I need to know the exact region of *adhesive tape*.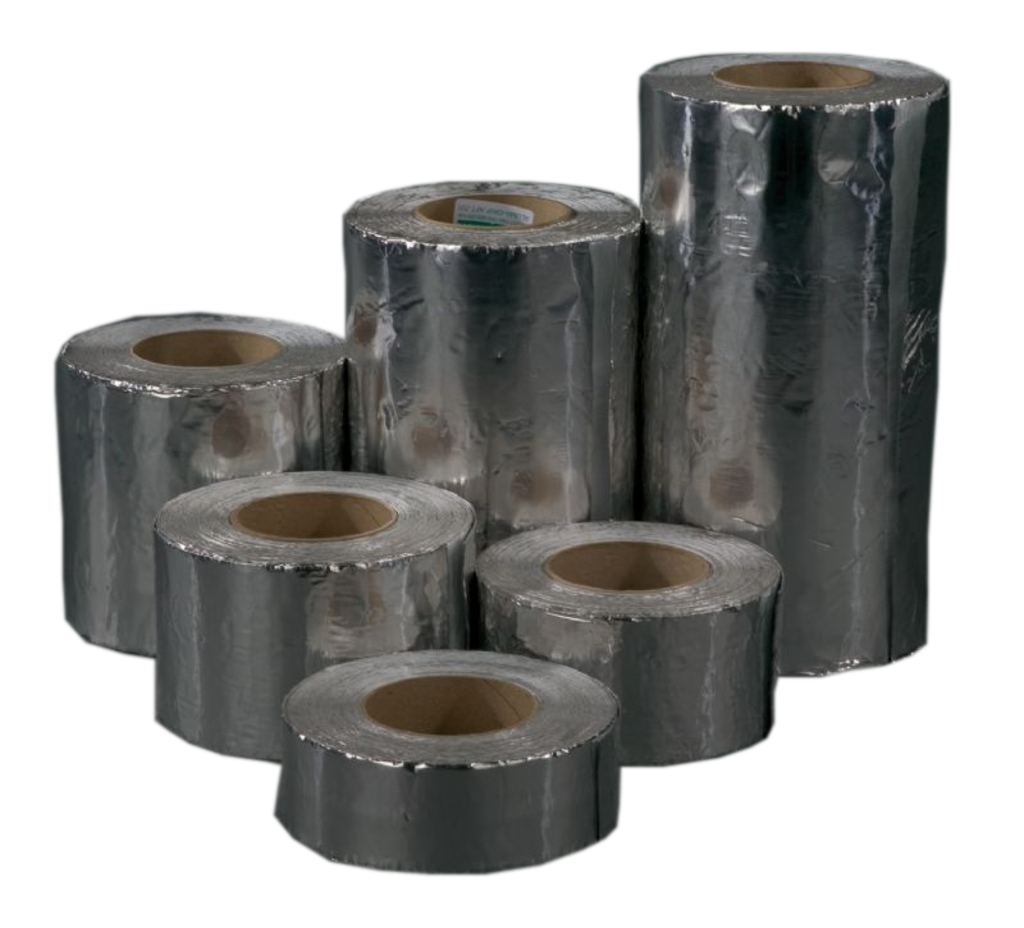
Region: (left=639, top=52, right=947, bottom=678).
